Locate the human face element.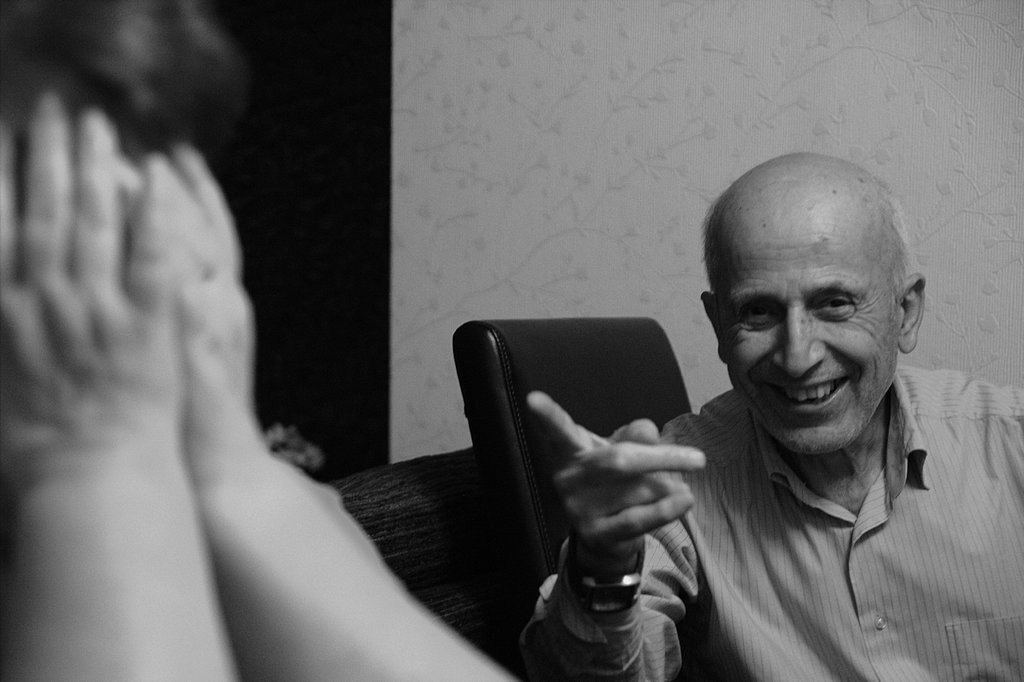
Element bbox: 712 223 902 455.
